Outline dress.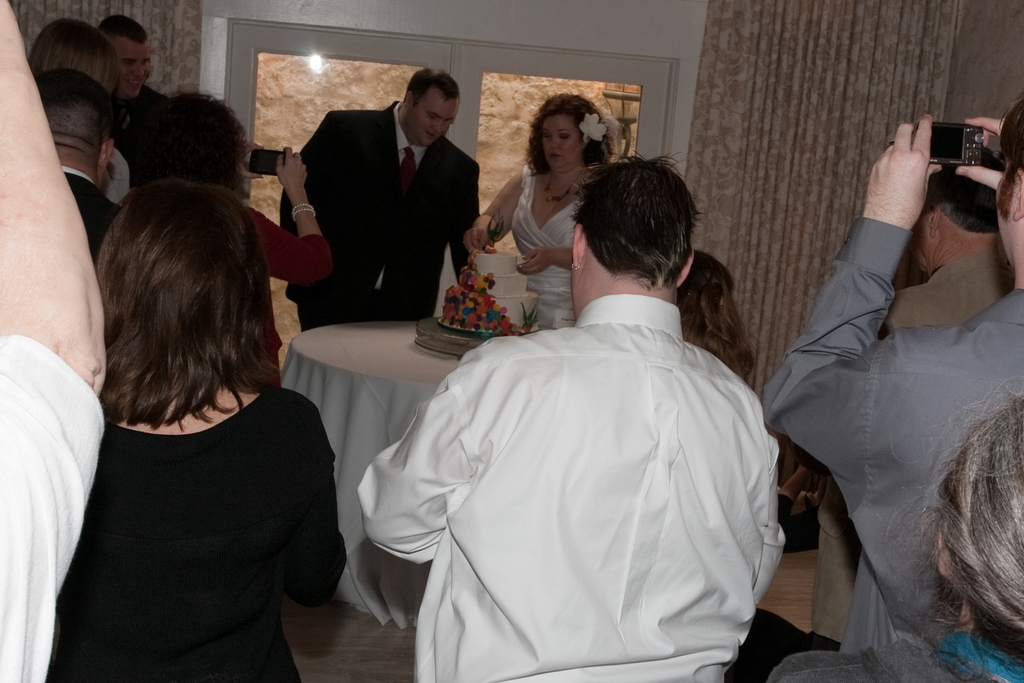
Outline: x1=506, y1=160, x2=582, y2=336.
